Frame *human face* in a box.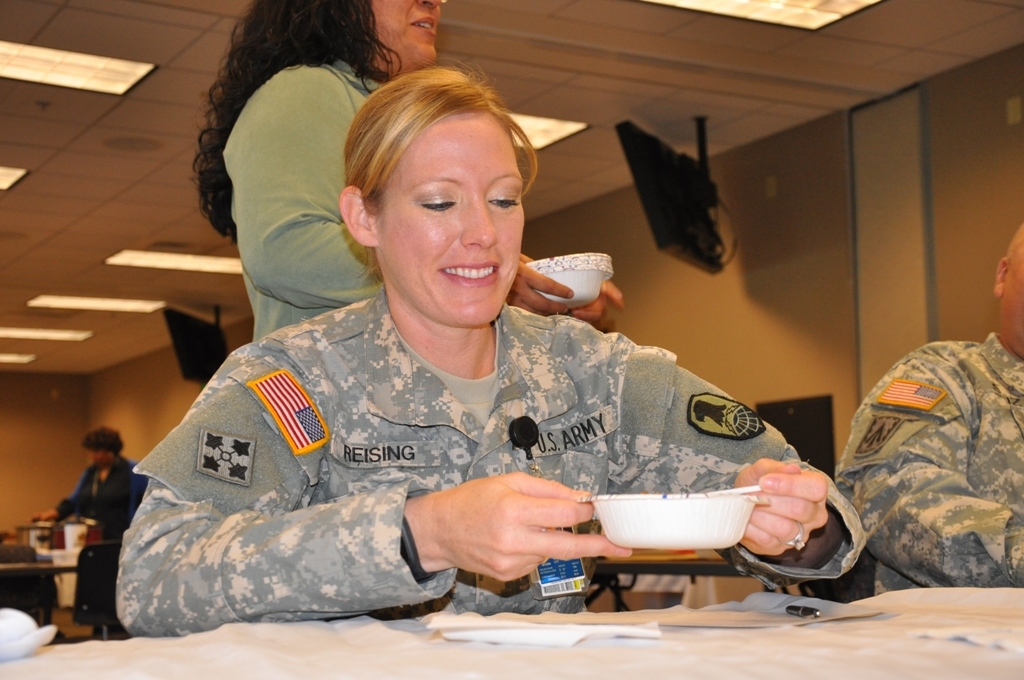
[90,447,111,466].
